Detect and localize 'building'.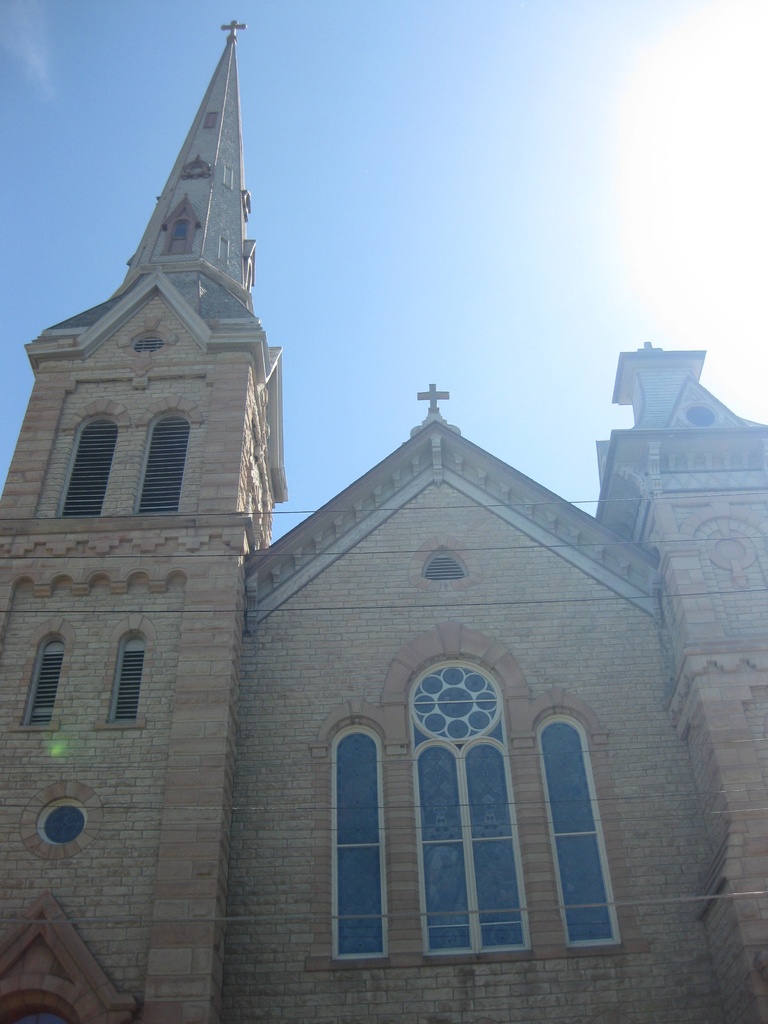
Localized at l=0, t=17, r=767, b=1023.
